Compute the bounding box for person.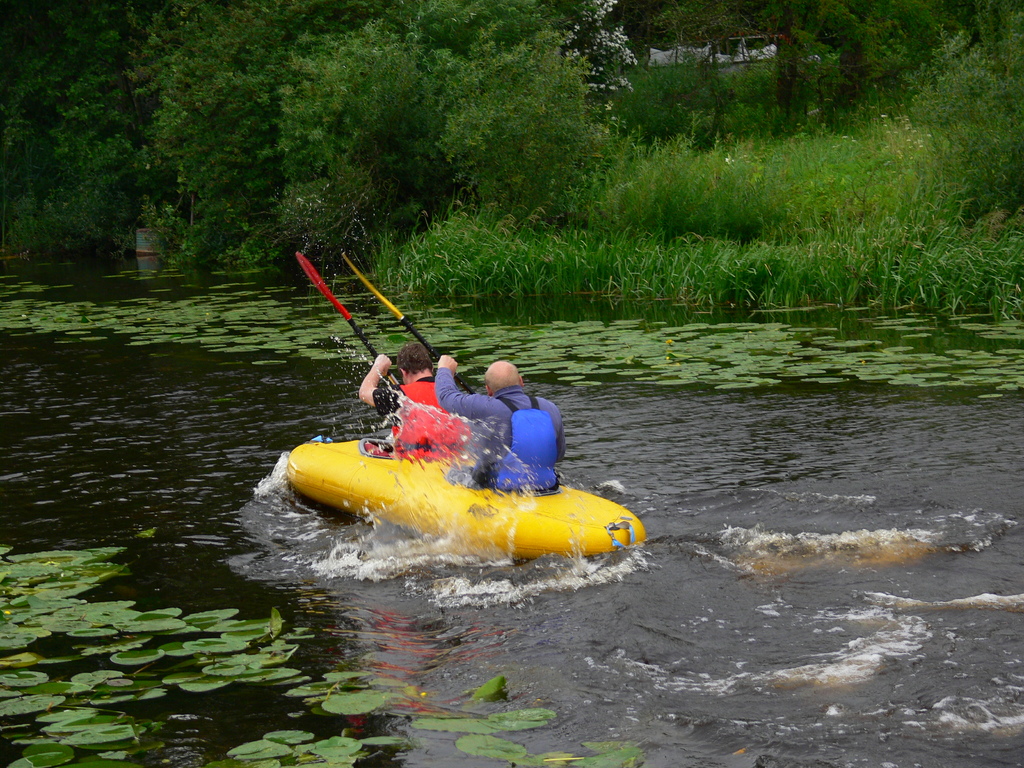
x1=356, y1=342, x2=467, y2=451.
